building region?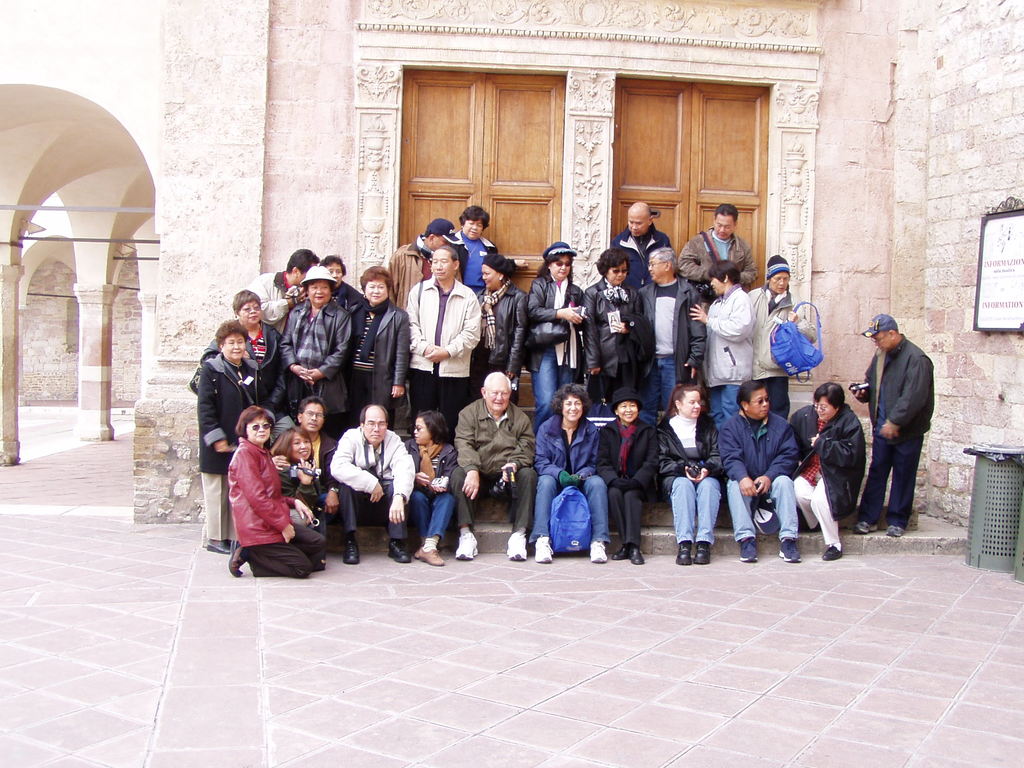
BBox(0, 0, 1023, 525)
